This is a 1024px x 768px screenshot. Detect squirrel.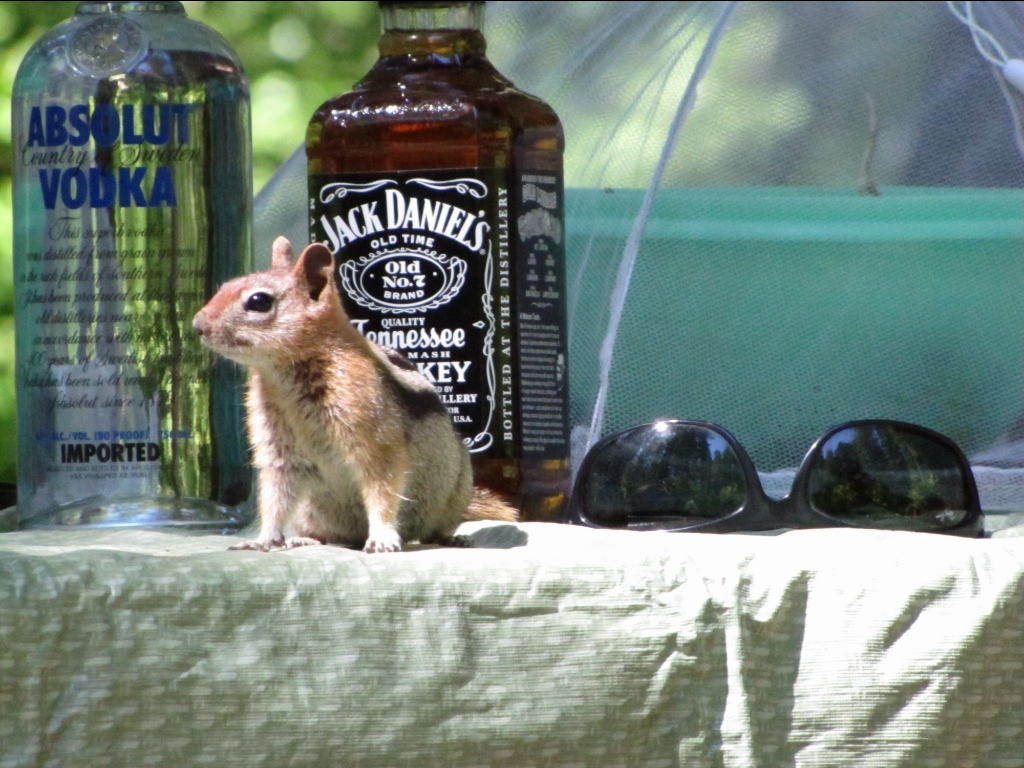
<box>192,229,529,554</box>.
